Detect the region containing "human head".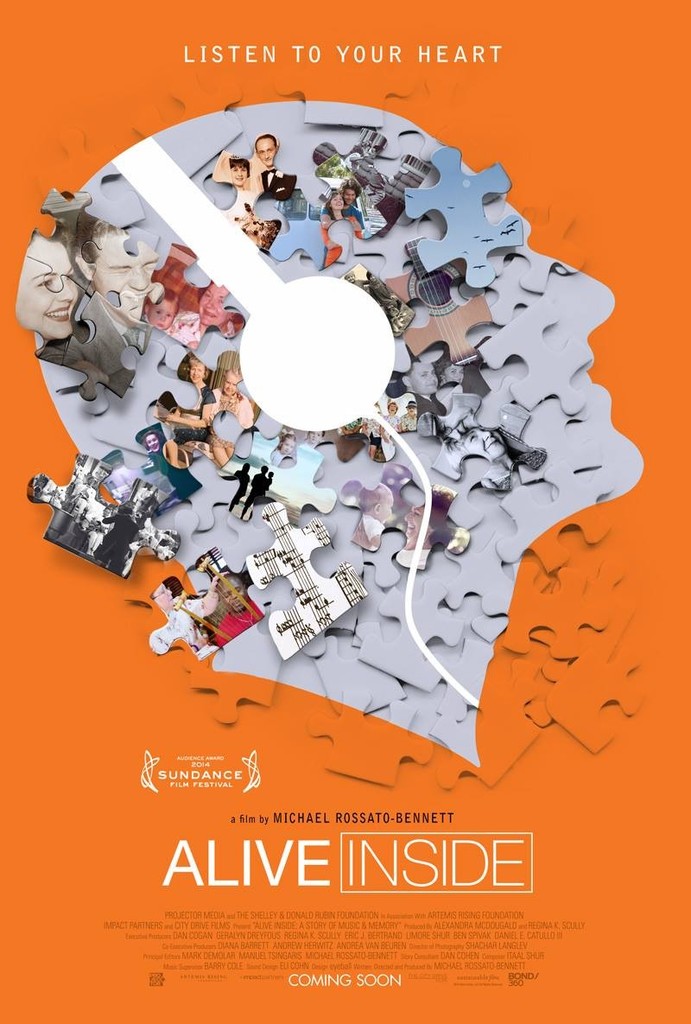
(x1=150, y1=584, x2=186, y2=613).
